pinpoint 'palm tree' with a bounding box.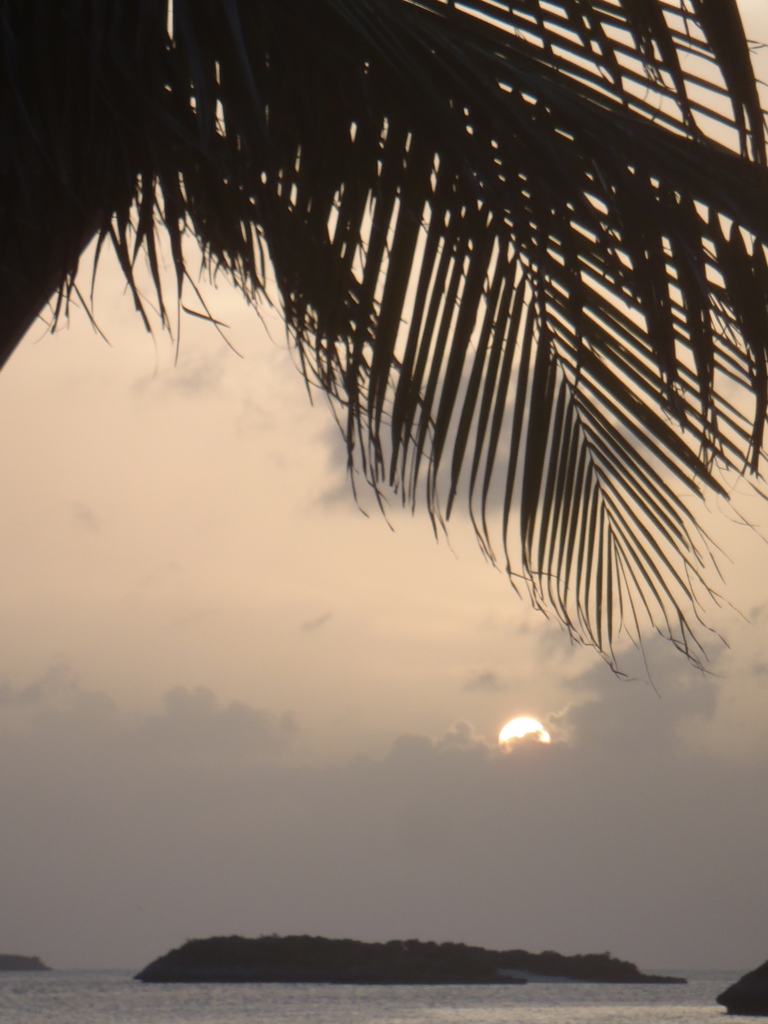
<region>0, 0, 746, 666</region>.
